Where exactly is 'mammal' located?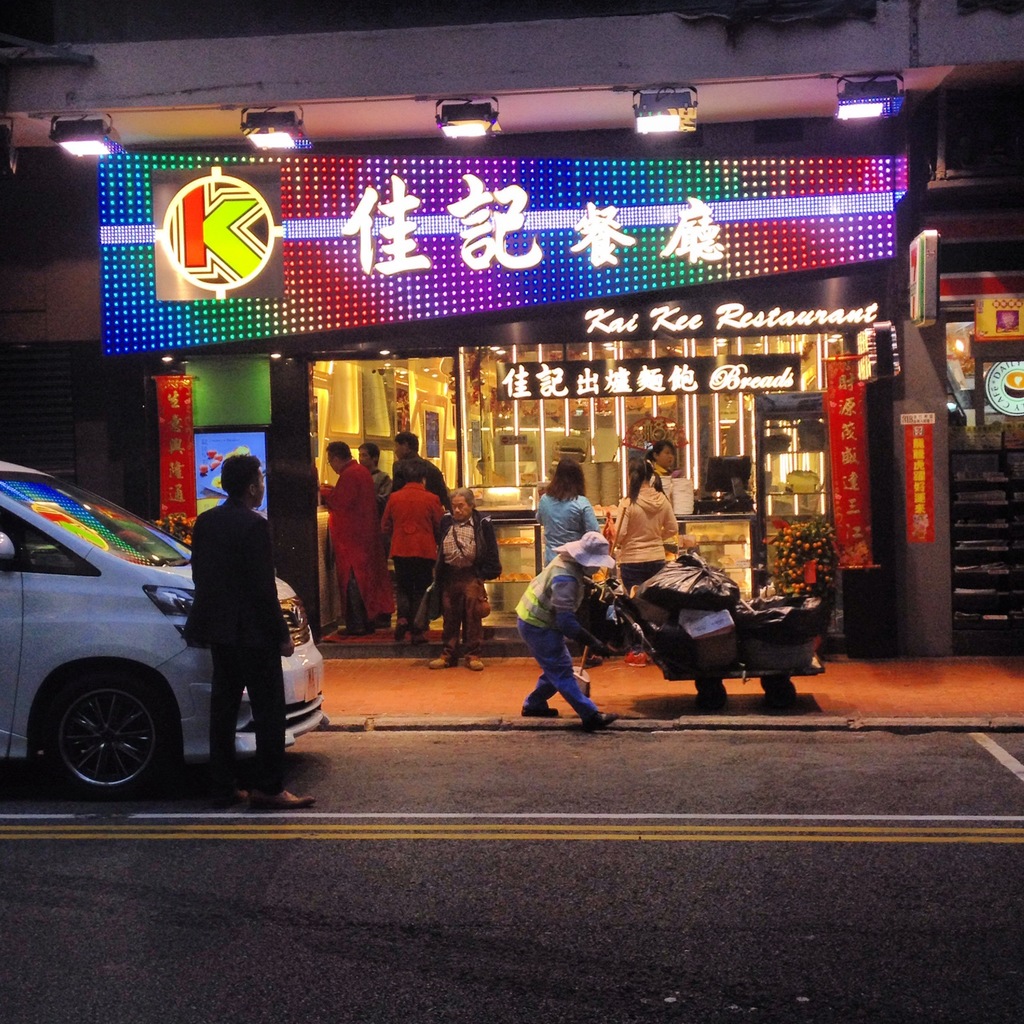
Its bounding box is <region>387, 458, 440, 649</region>.
